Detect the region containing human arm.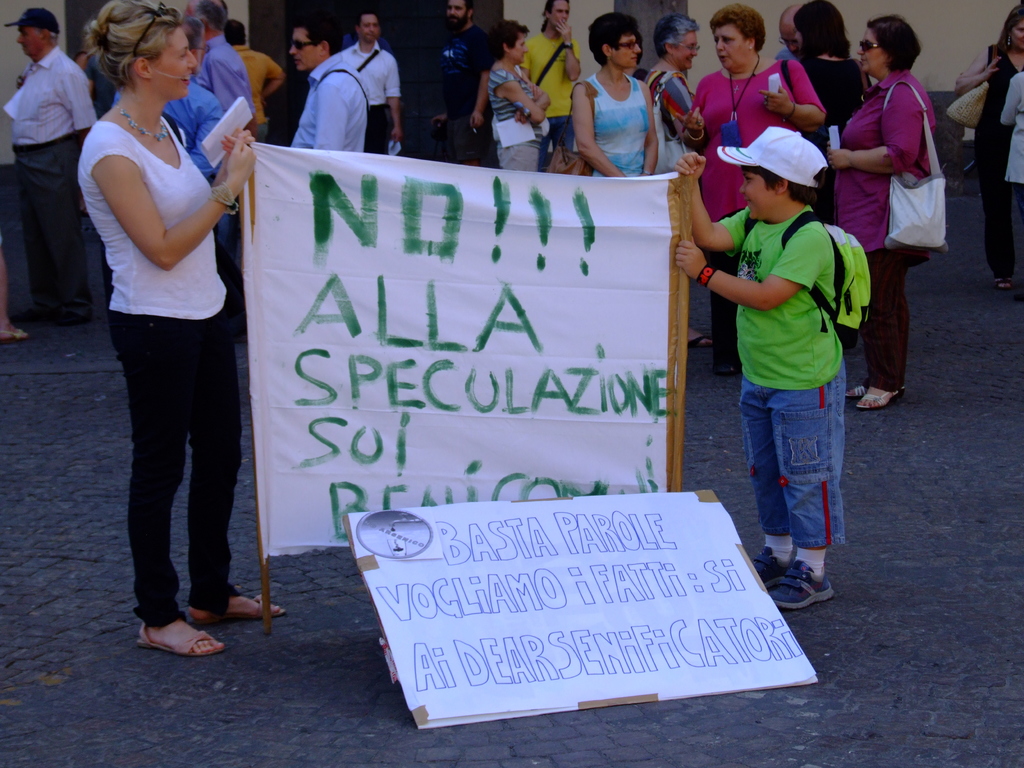
BBox(87, 129, 260, 271).
